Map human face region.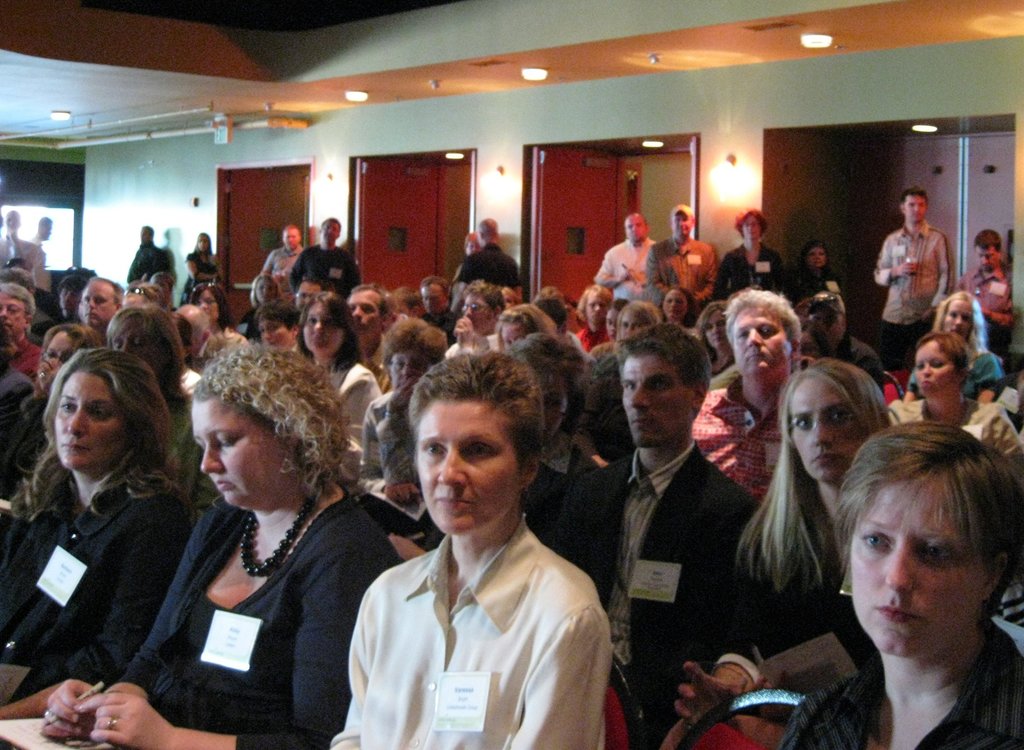
Mapped to [left=500, top=322, right=530, bottom=348].
